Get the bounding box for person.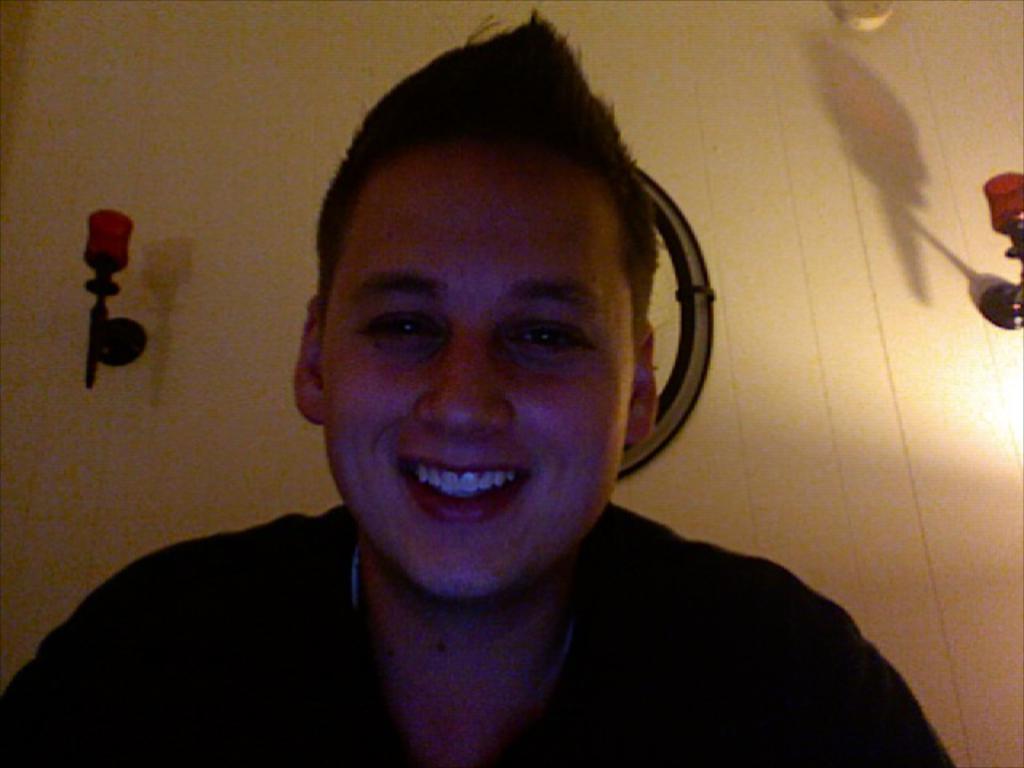
0 5 958 766.
